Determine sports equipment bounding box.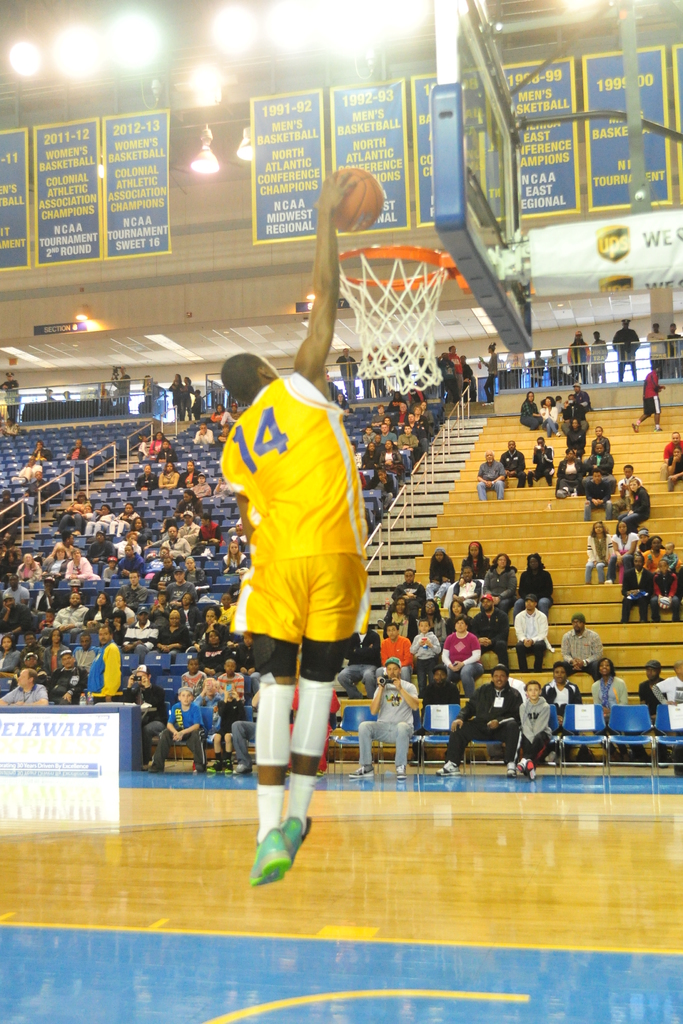
Determined: box(338, 236, 474, 397).
